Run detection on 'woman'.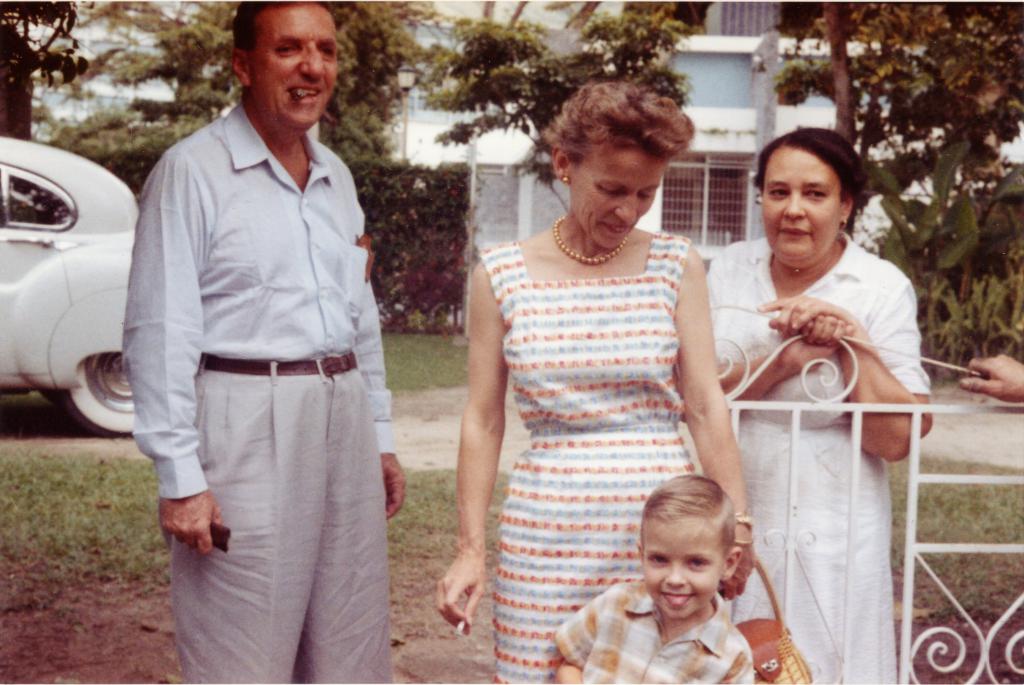
Result: locate(436, 77, 751, 684).
